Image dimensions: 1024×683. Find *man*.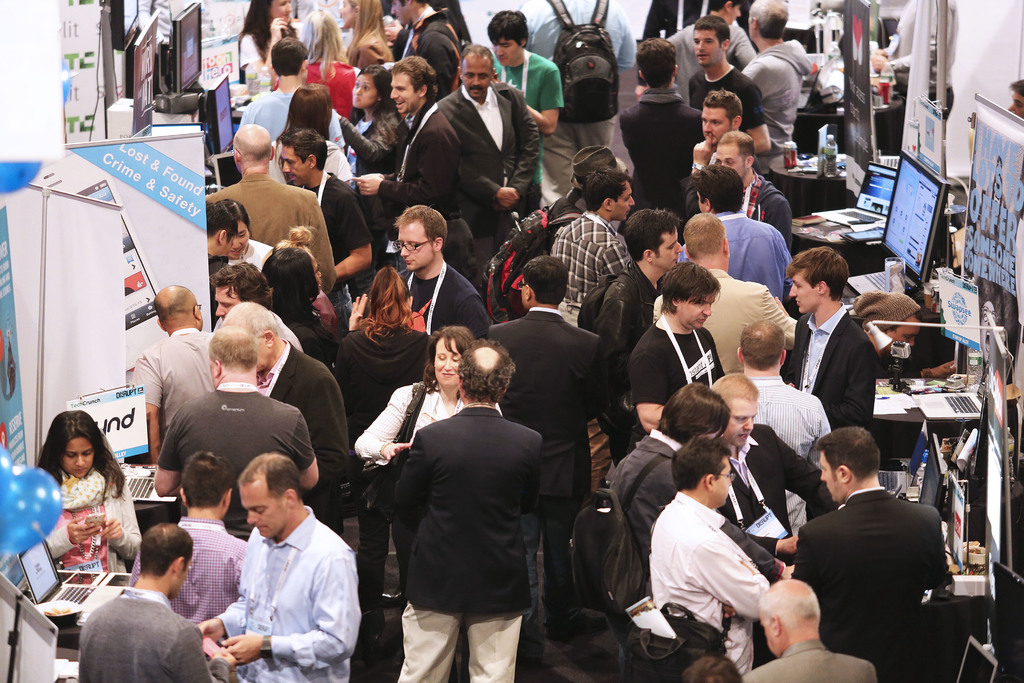
576 208 684 470.
